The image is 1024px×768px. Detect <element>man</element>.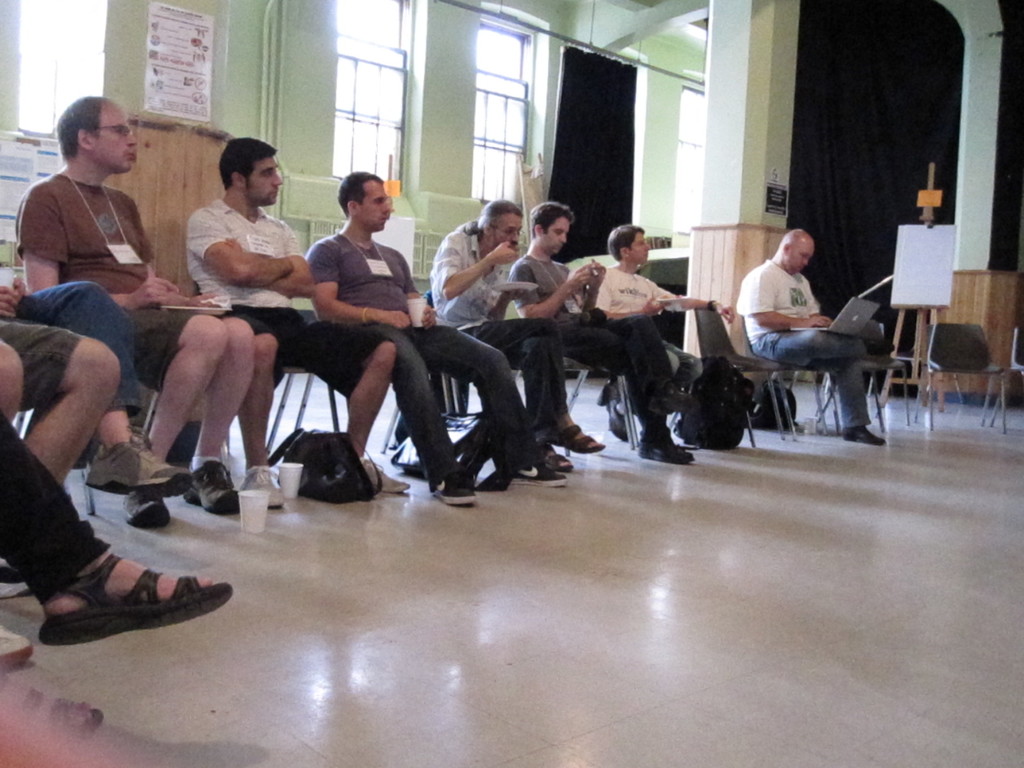
Detection: (303, 159, 567, 509).
